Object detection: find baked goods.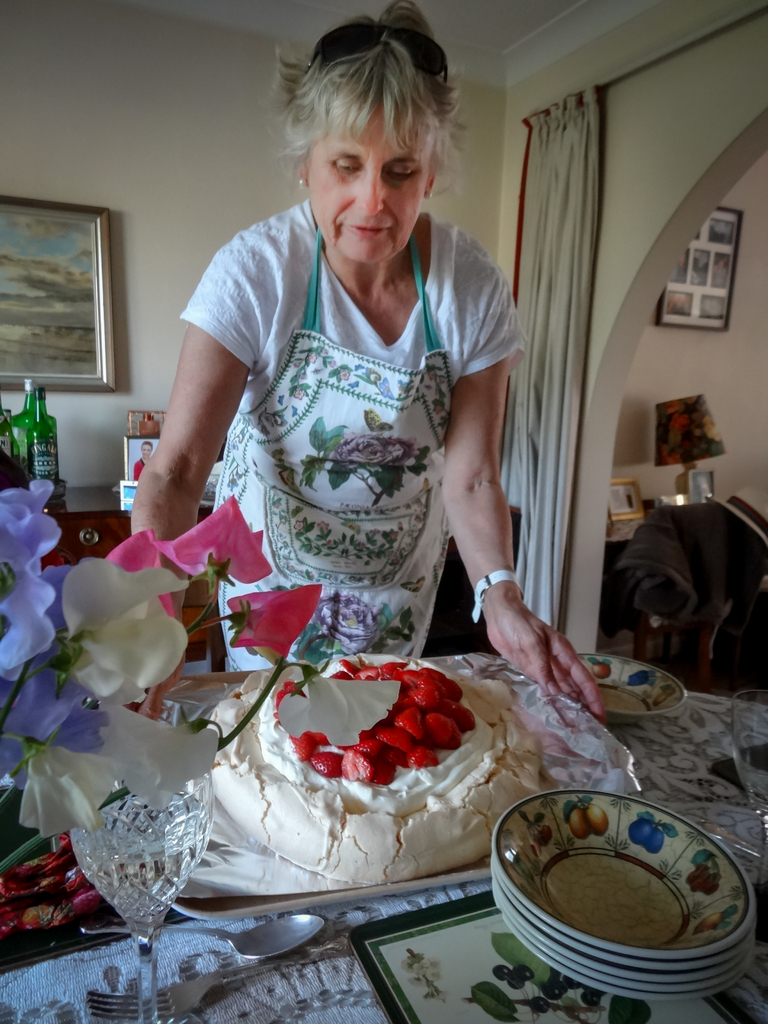
[156, 675, 561, 901].
